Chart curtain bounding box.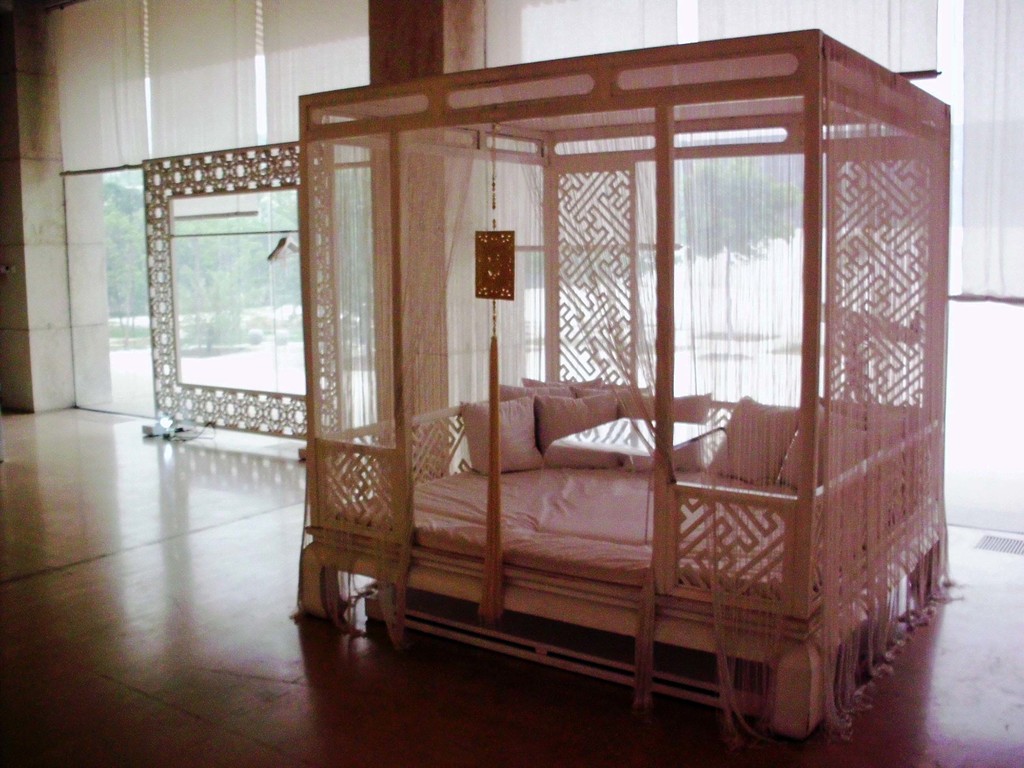
Charted: 821:65:949:717.
